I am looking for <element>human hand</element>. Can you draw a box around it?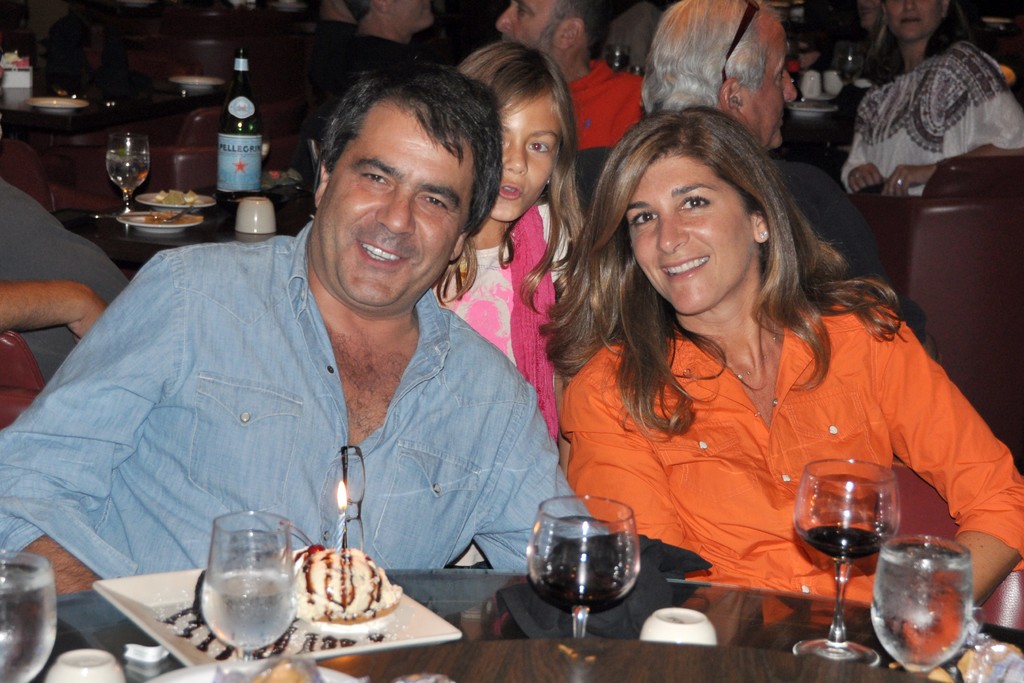
Sure, the bounding box is left=850, top=162, right=881, bottom=198.
